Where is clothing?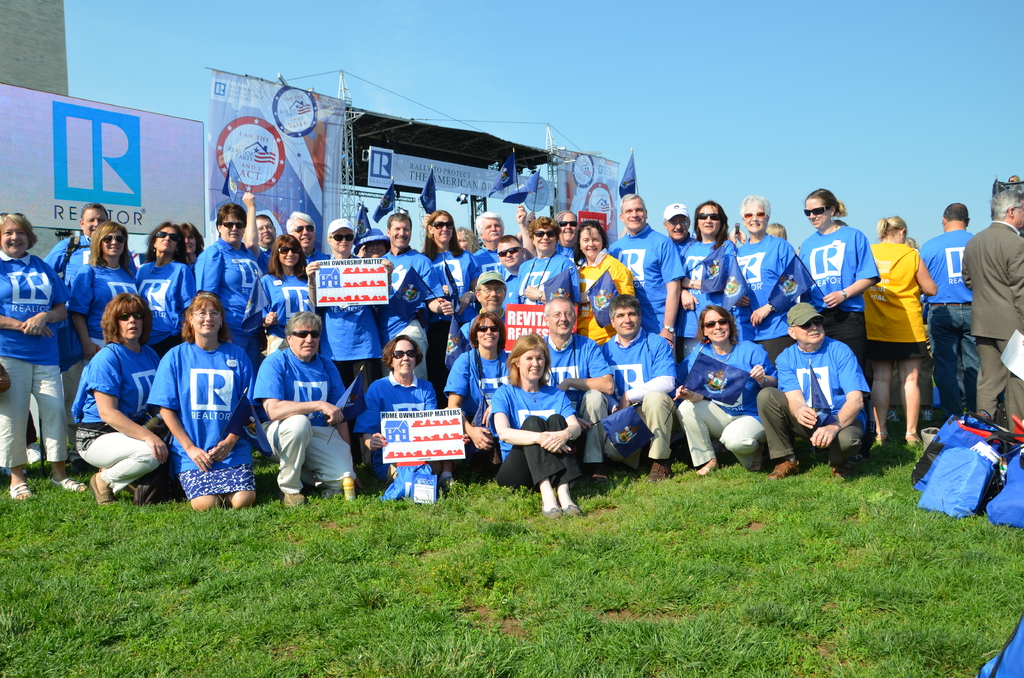
bbox=(440, 245, 473, 322).
